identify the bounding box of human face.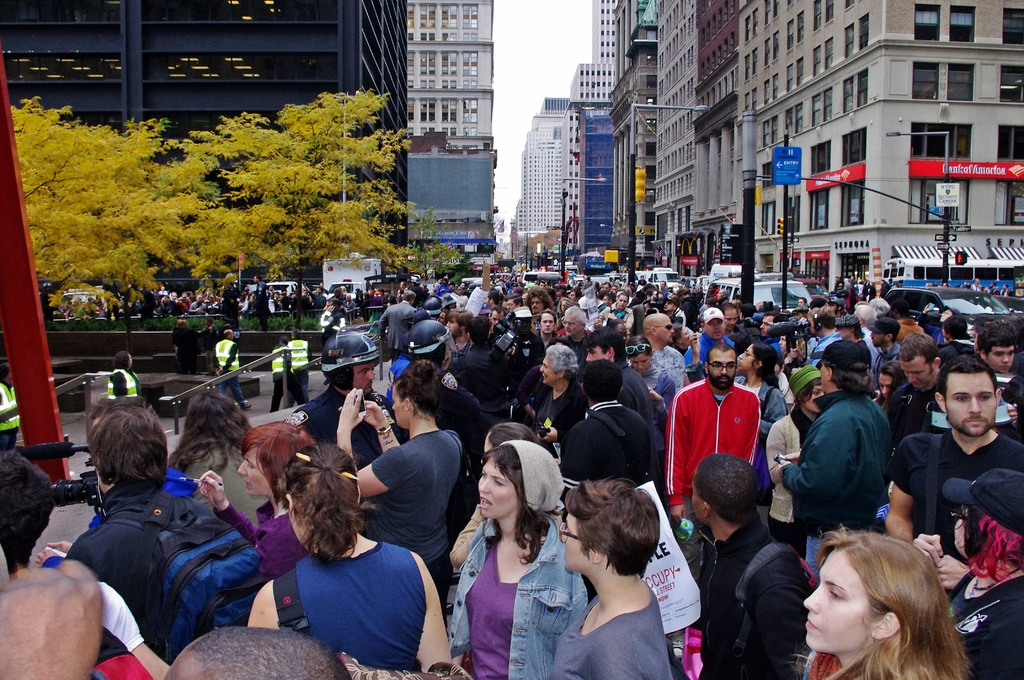
left=803, top=551, right=879, bottom=650.
